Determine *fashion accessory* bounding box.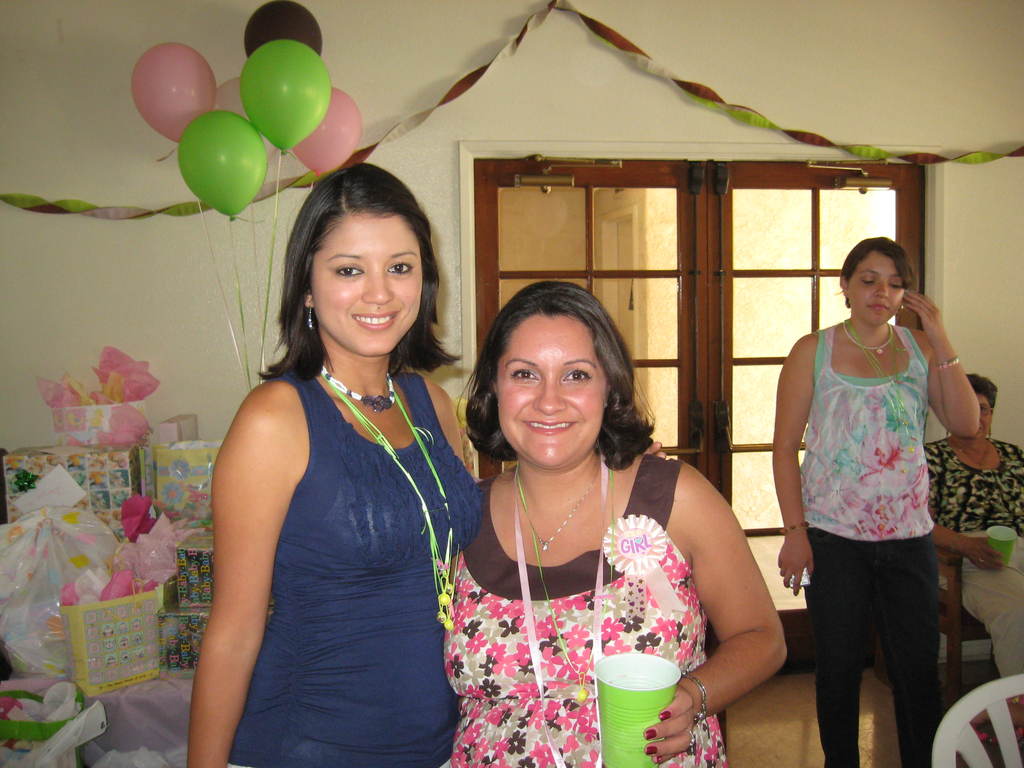
Determined: 938, 354, 961, 369.
